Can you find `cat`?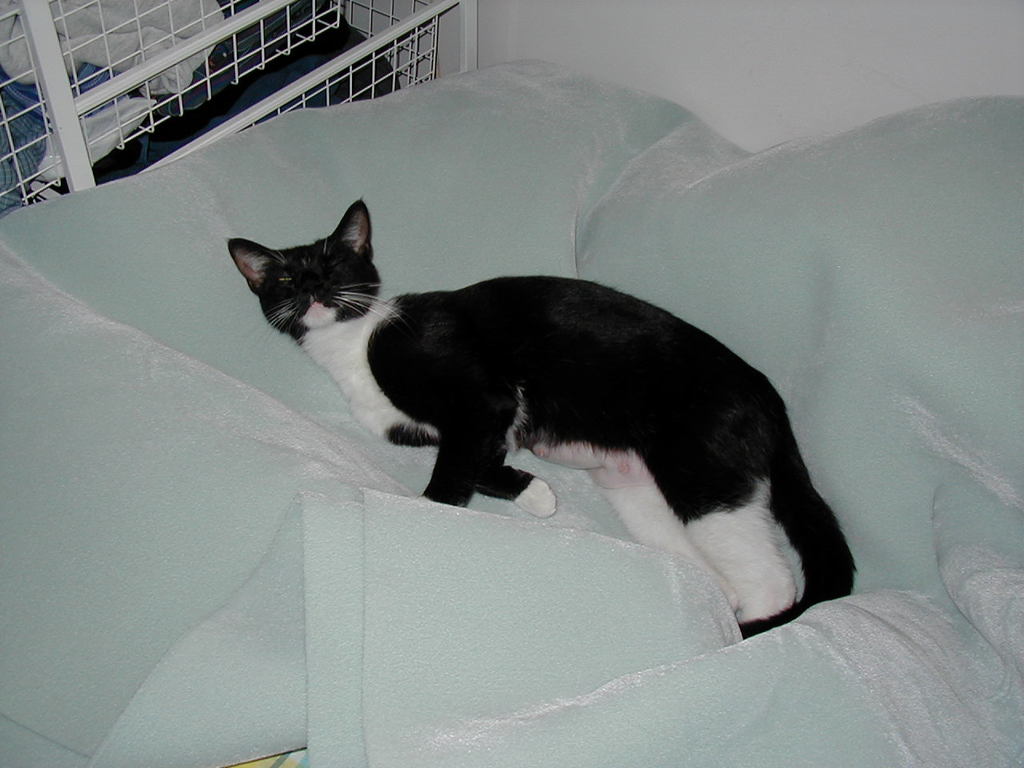
Yes, bounding box: box(227, 202, 857, 641).
